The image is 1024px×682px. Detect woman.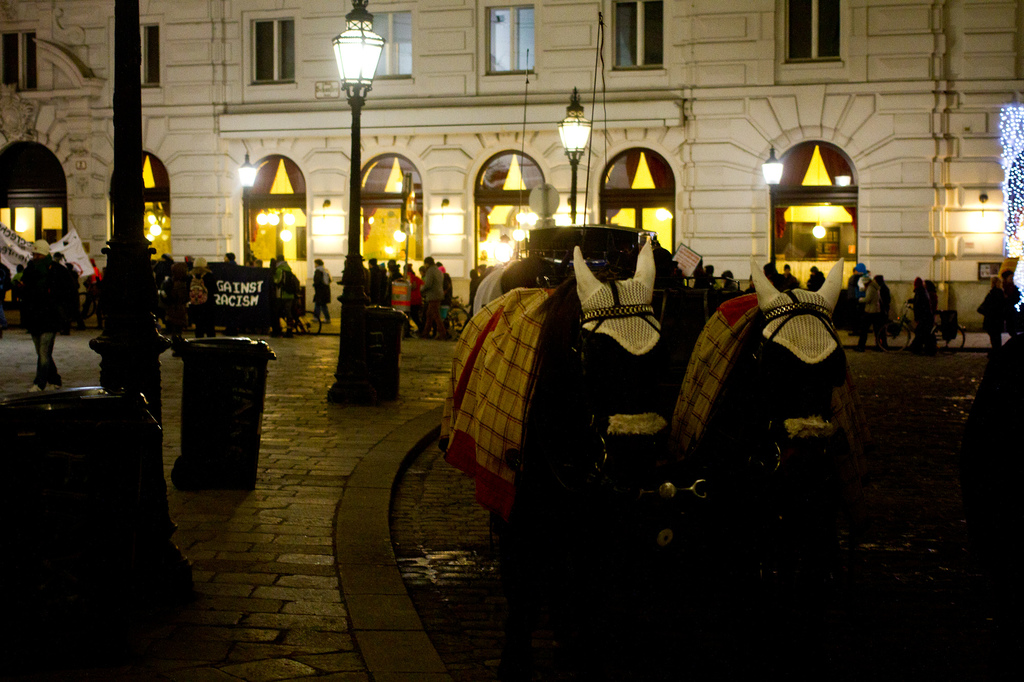
Detection: [left=908, top=273, right=934, bottom=349].
